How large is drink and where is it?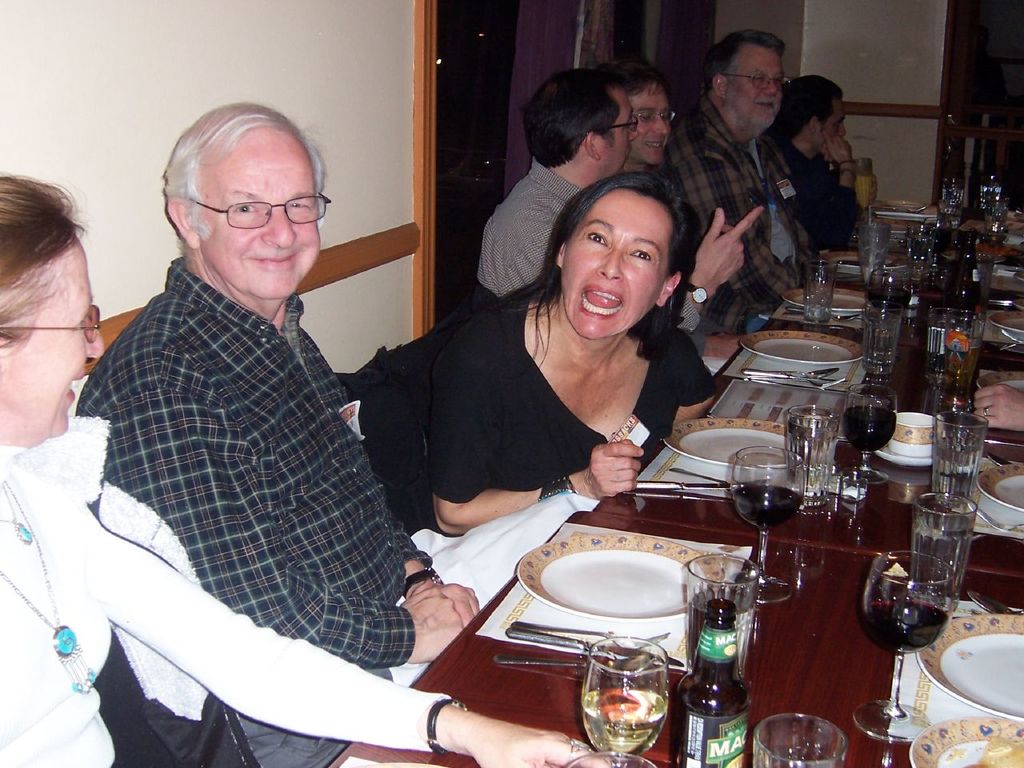
Bounding box: 944, 345, 982, 407.
